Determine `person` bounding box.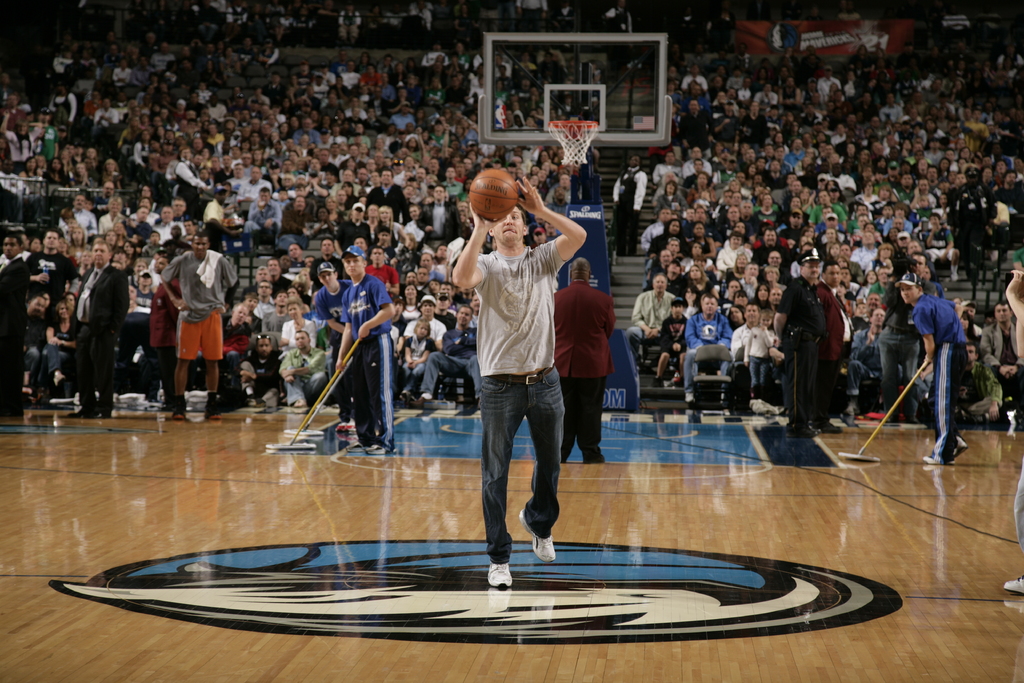
Determined: locate(742, 100, 768, 143).
